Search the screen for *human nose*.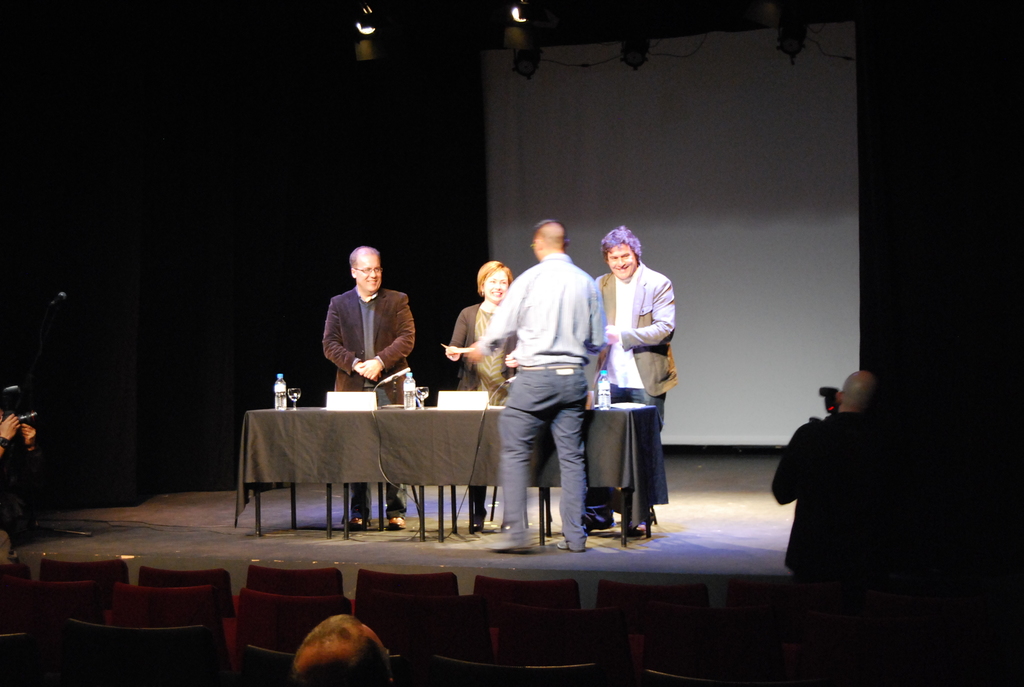
Found at [left=495, top=281, right=499, bottom=288].
